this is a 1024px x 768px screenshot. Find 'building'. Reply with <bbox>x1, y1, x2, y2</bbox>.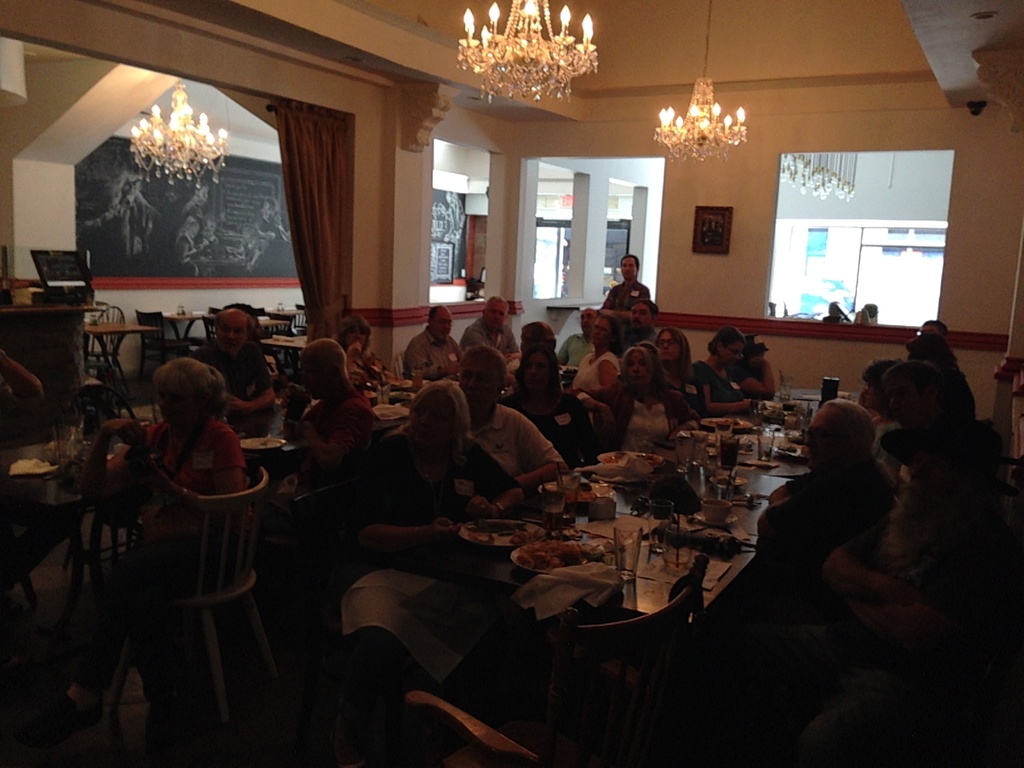
<bbox>0, 0, 1023, 767</bbox>.
